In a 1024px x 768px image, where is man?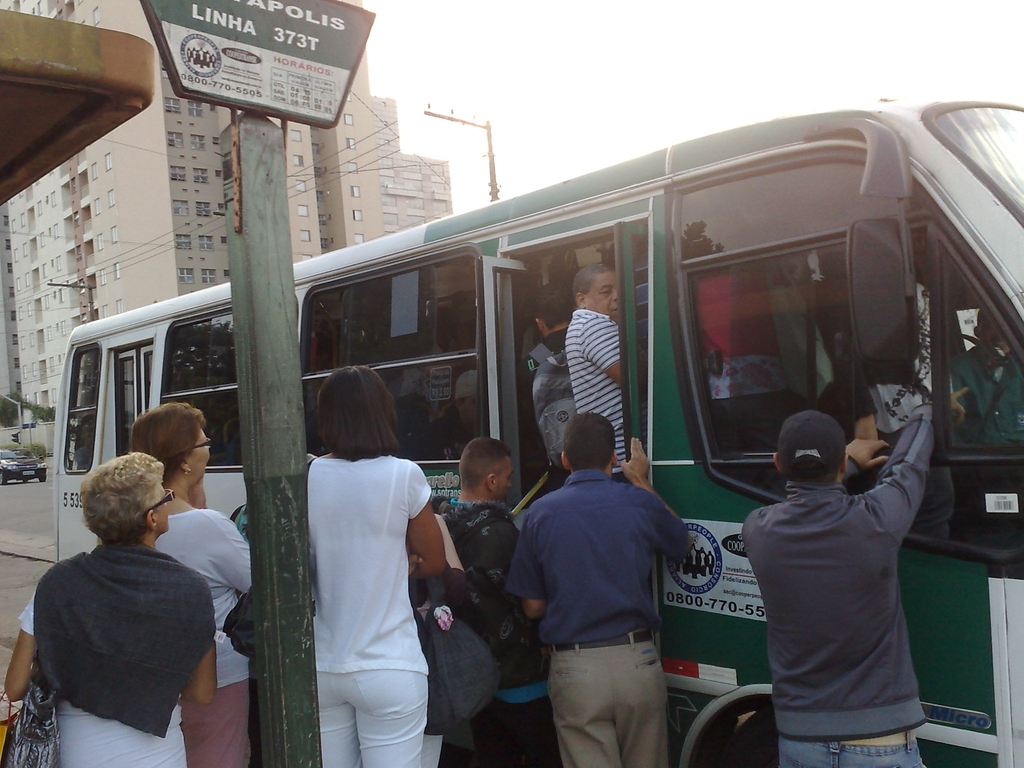
518:279:576:497.
